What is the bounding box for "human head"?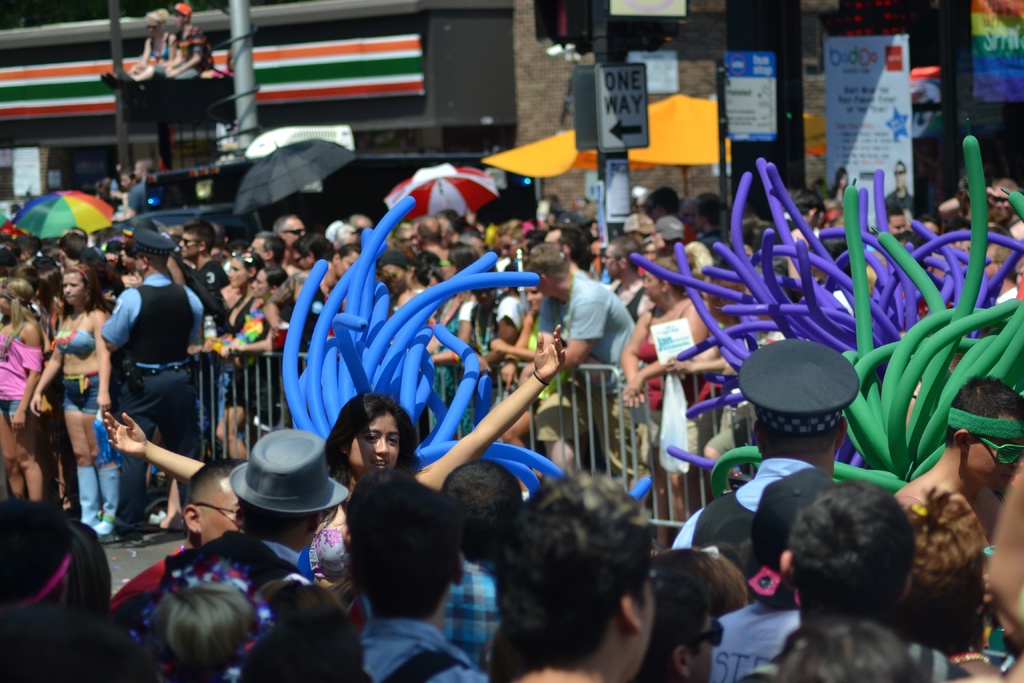
[782,495,952,632].
